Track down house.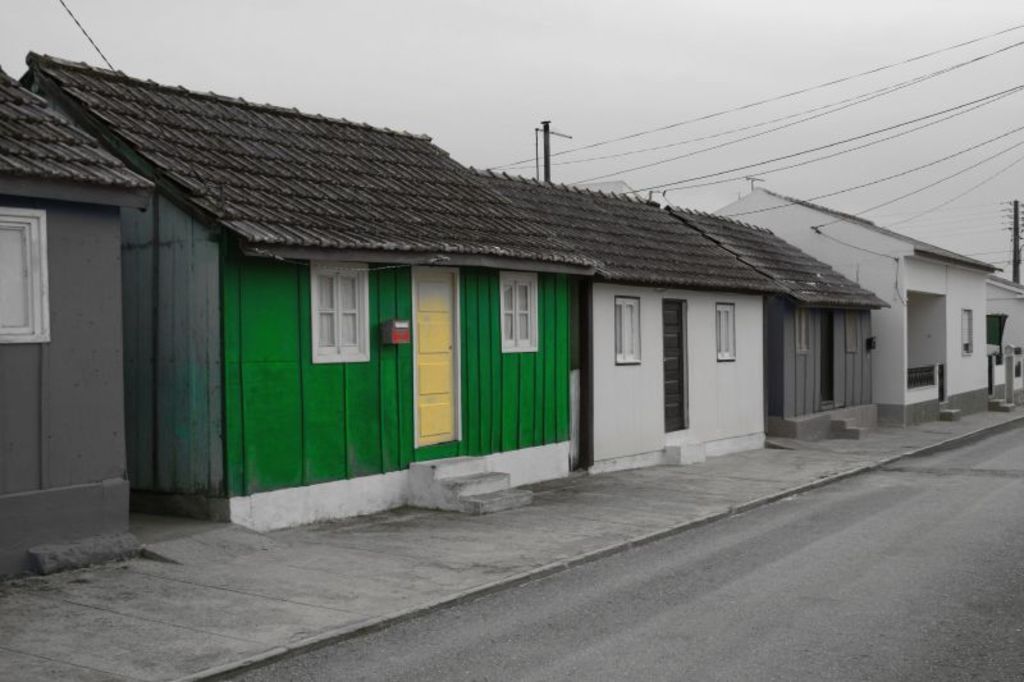
Tracked to {"left": 712, "top": 184, "right": 1009, "bottom": 429}.
